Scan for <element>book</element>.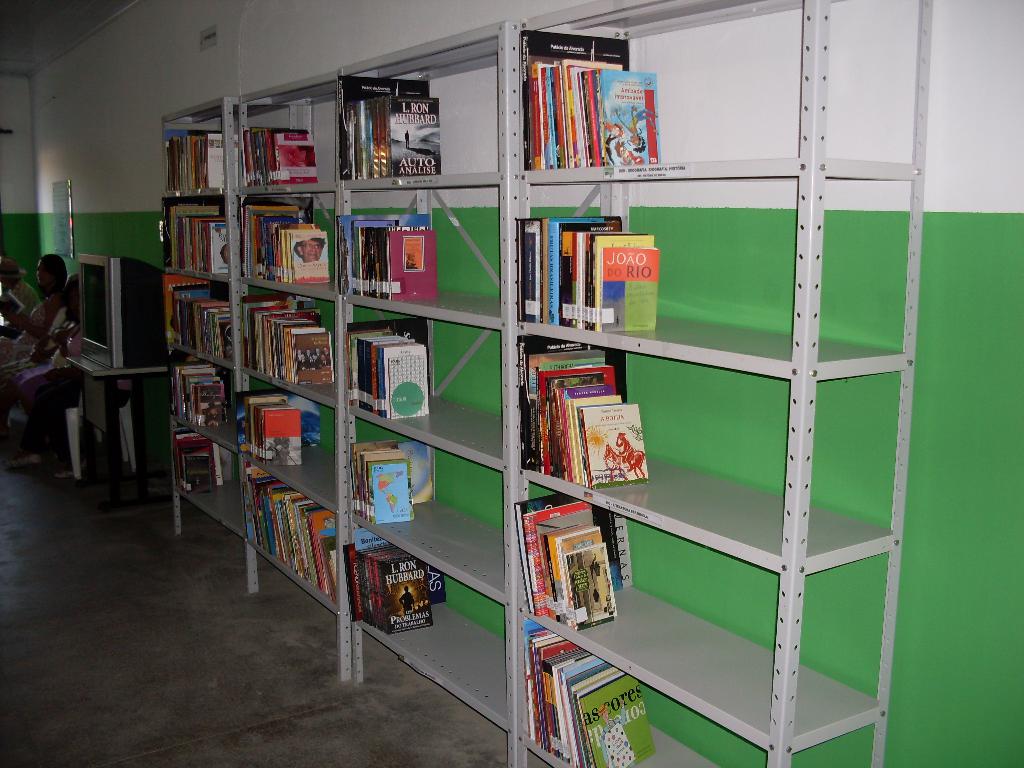
Scan result: crop(580, 396, 650, 491).
